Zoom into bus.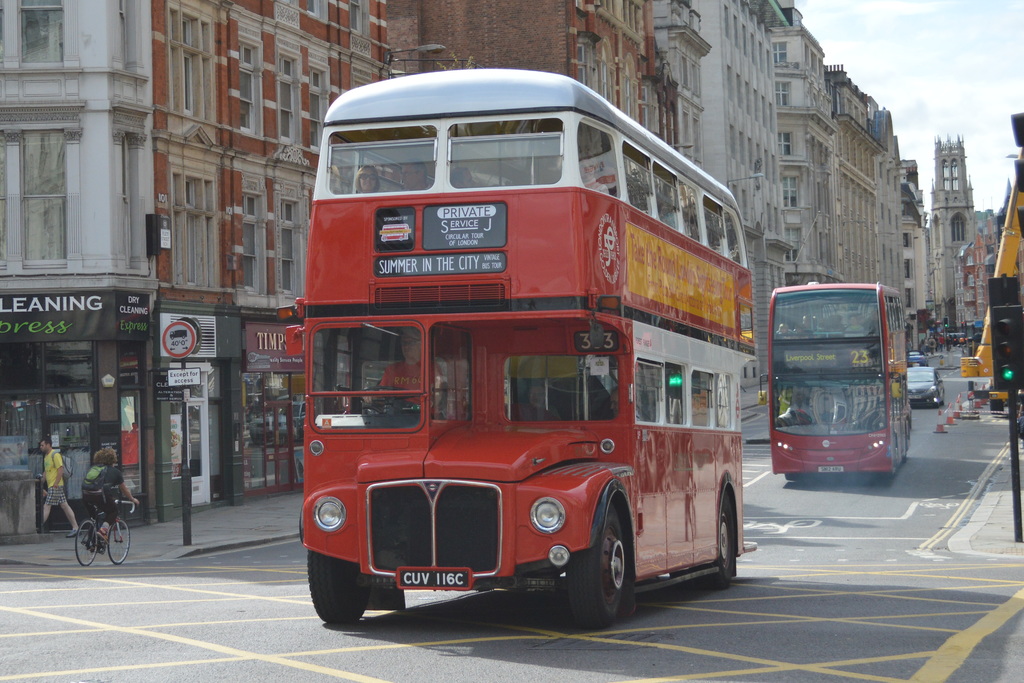
Zoom target: 756:280:913:486.
